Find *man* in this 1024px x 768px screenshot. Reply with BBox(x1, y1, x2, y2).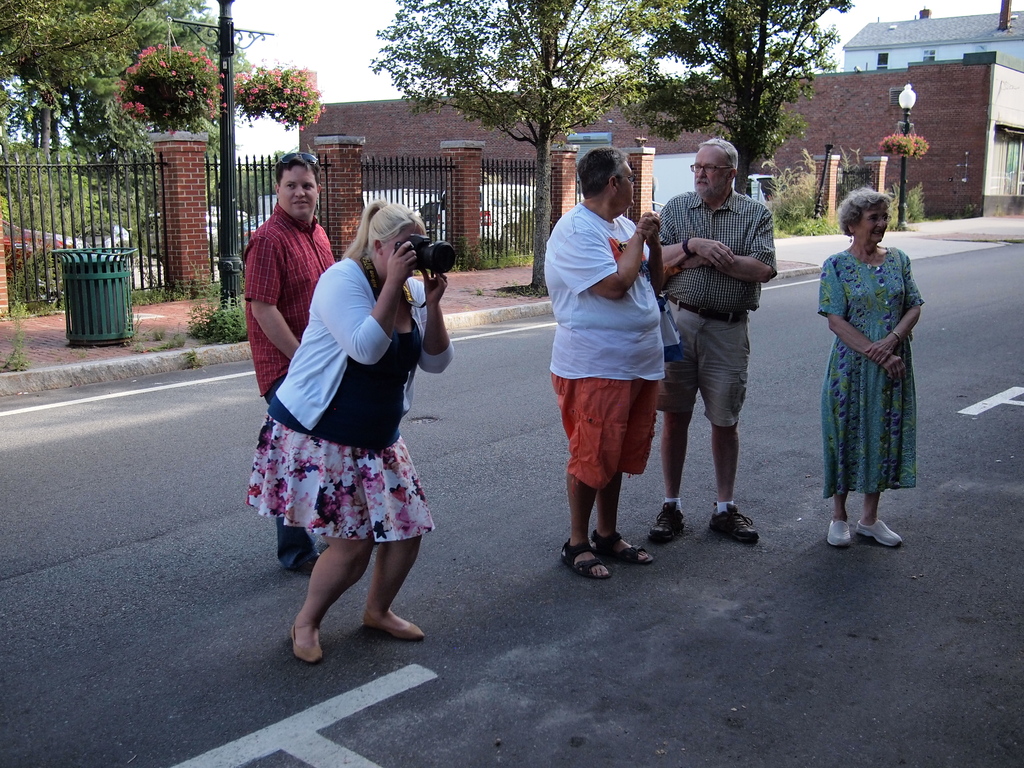
BBox(529, 136, 679, 579).
